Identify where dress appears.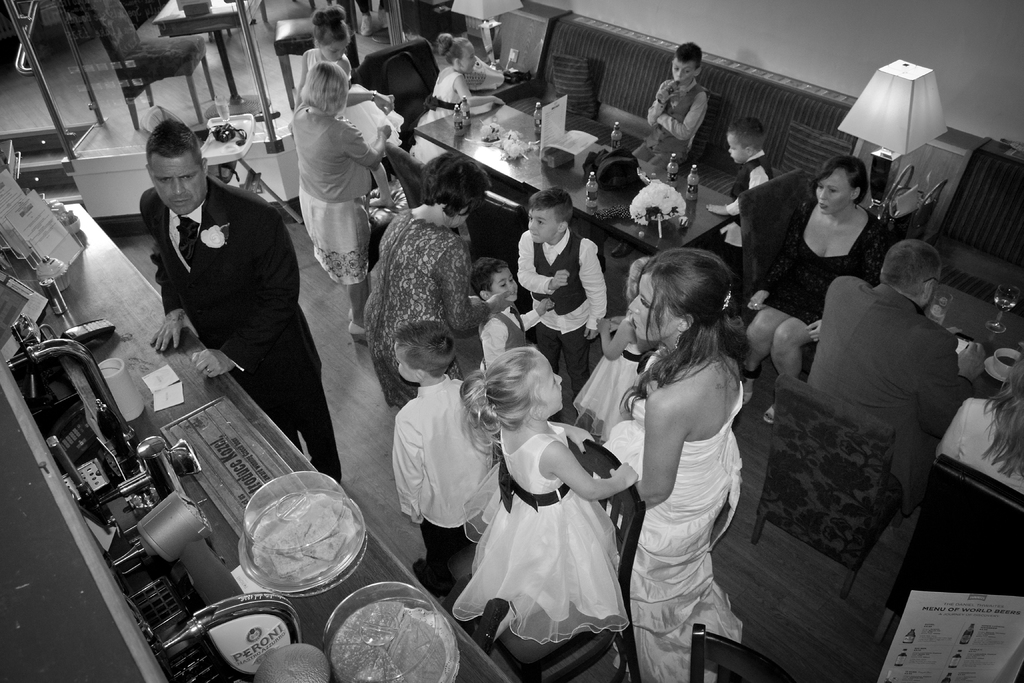
Appears at x1=461, y1=406, x2=625, y2=653.
